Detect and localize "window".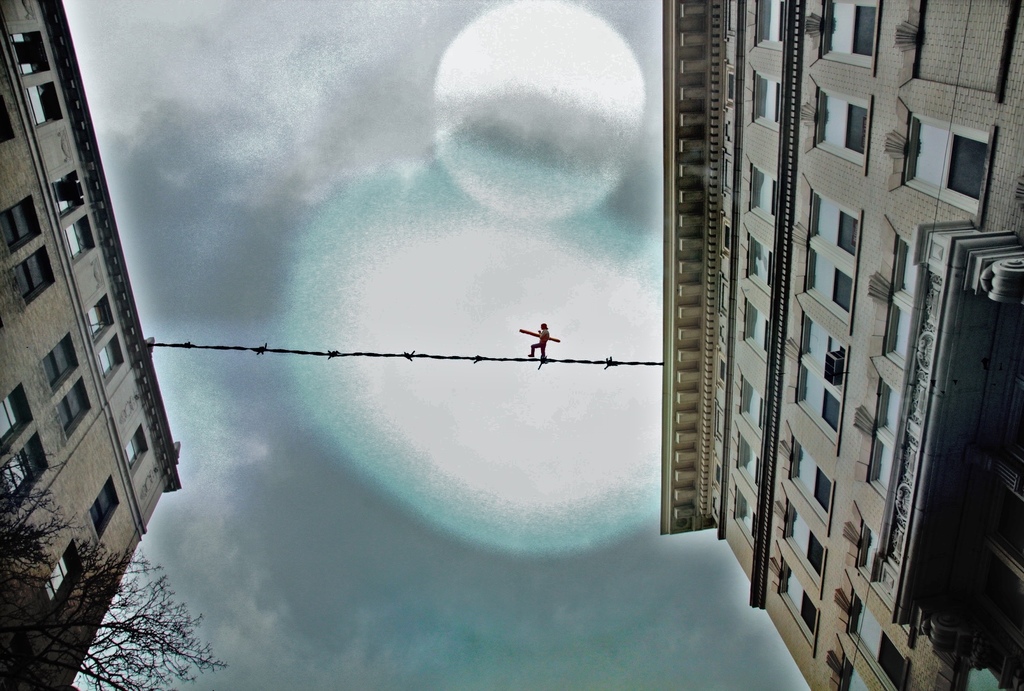
Localized at 816:0:881:58.
